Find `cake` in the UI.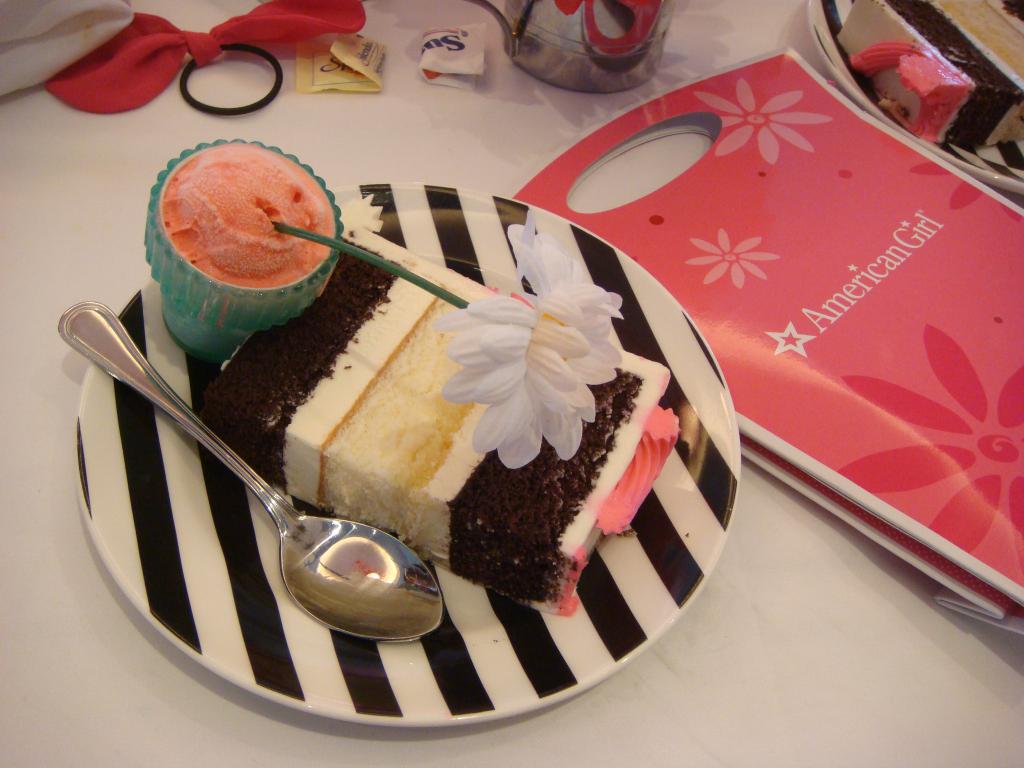
UI element at select_region(193, 225, 669, 610).
